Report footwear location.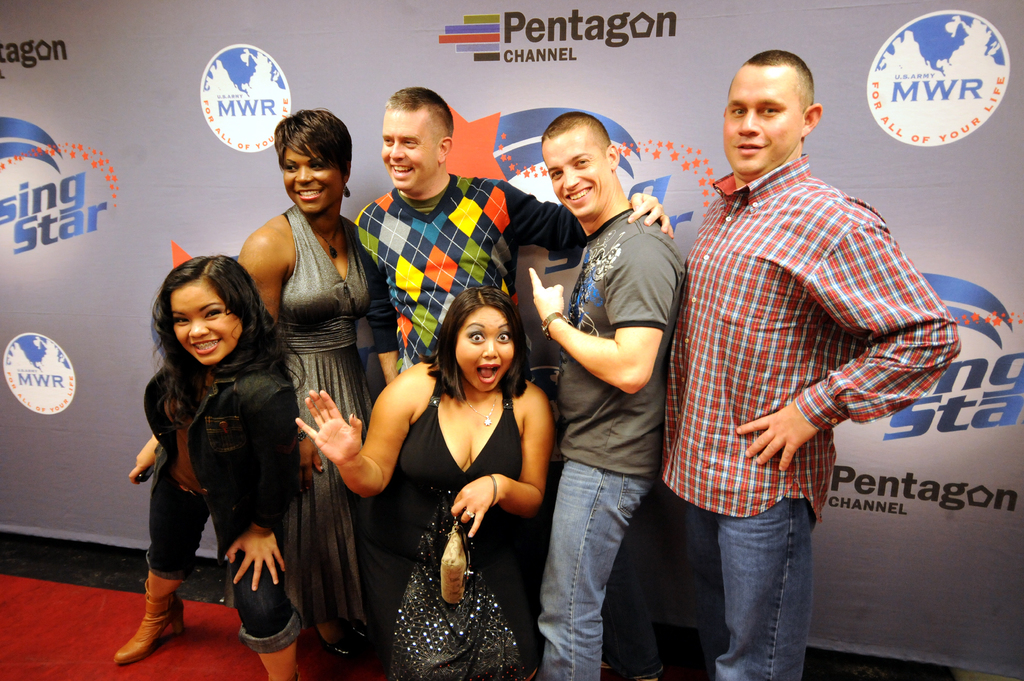
Report: (left=346, top=622, right=376, bottom=655).
